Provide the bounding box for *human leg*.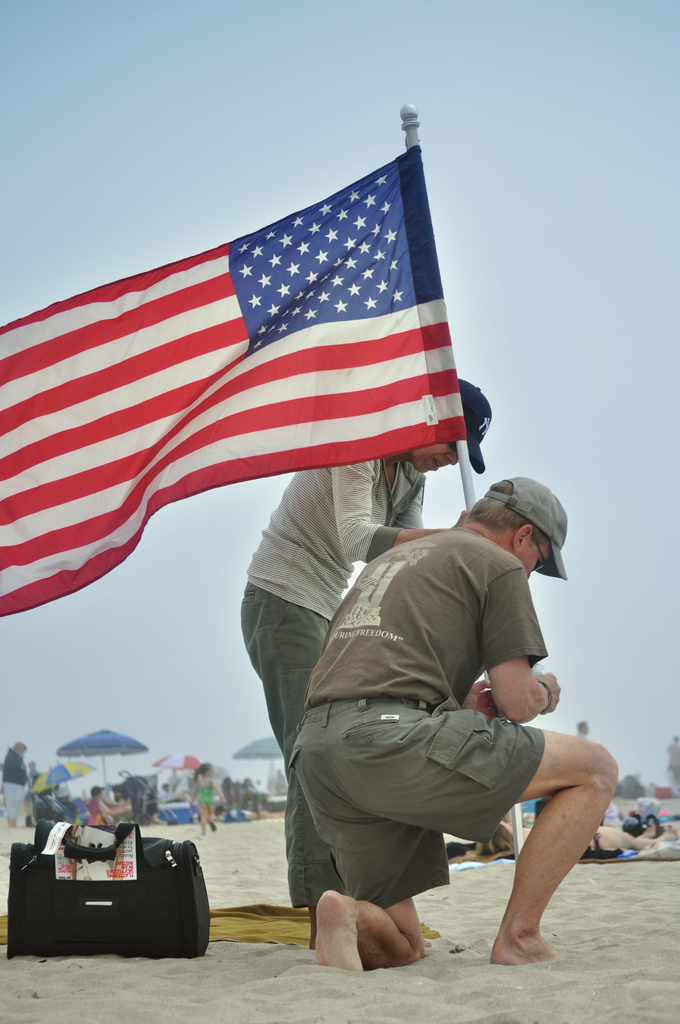
crop(287, 707, 413, 973).
